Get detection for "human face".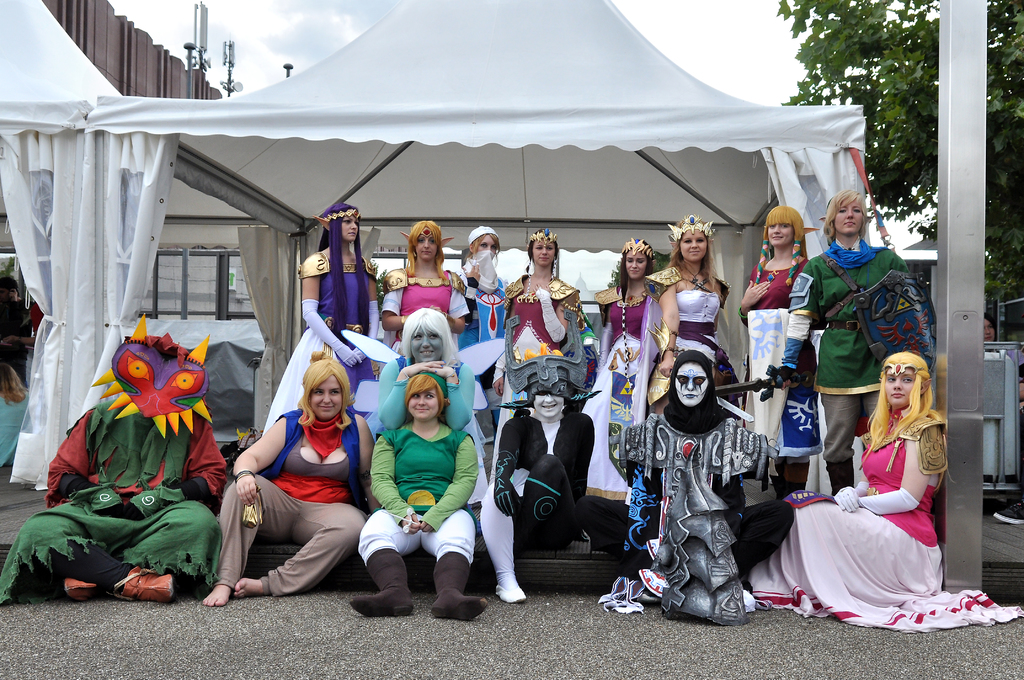
Detection: 620/249/650/277.
